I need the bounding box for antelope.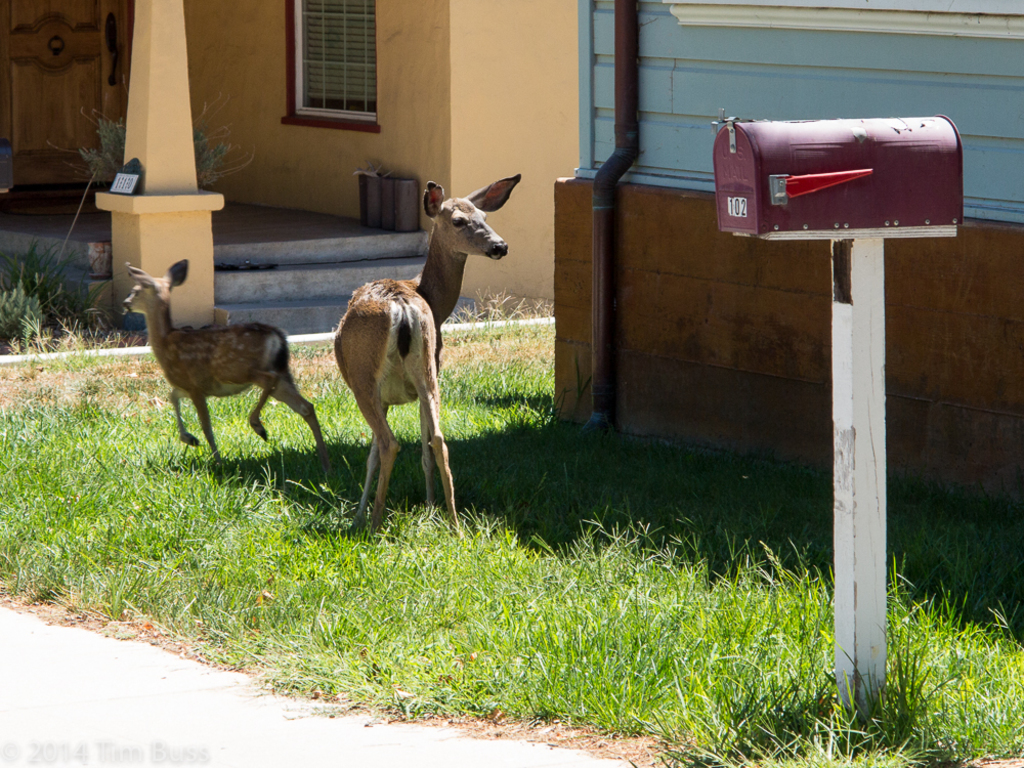
Here it is: {"x1": 119, "y1": 264, "x2": 323, "y2": 463}.
